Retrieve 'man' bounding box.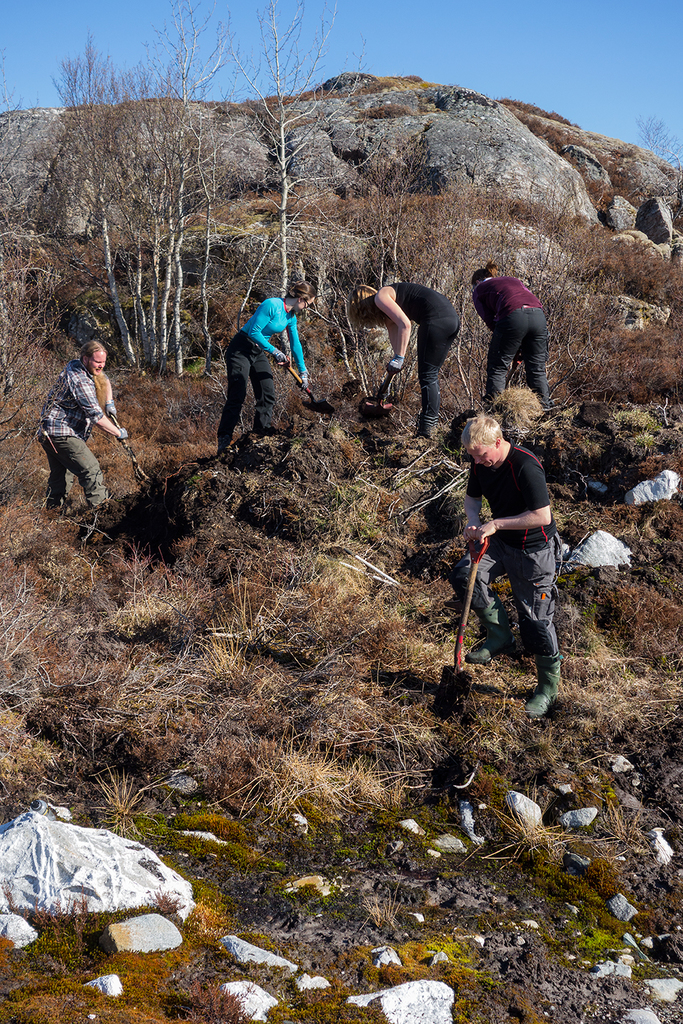
Bounding box: [355, 276, 465, 429].
